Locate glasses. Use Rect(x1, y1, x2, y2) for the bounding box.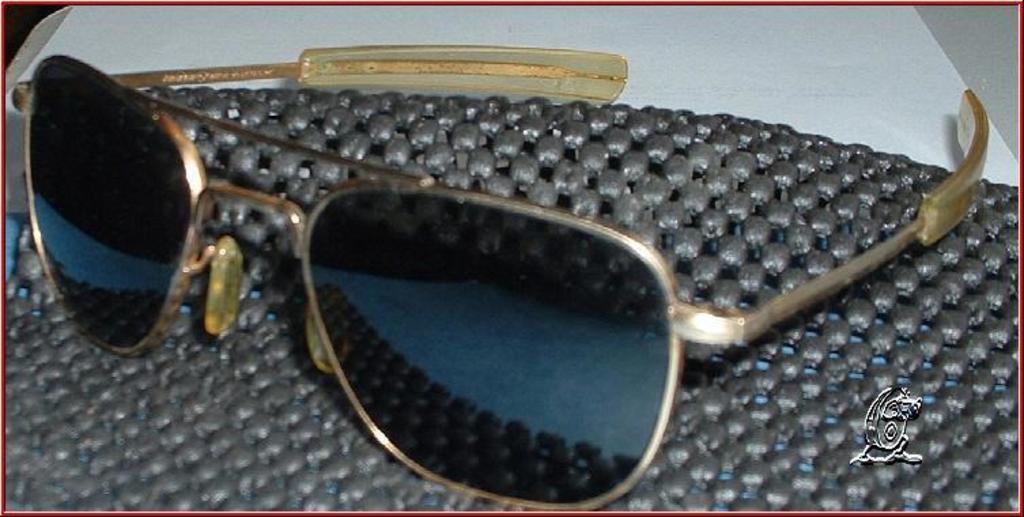
Rect(14, 49, 991, 507).
